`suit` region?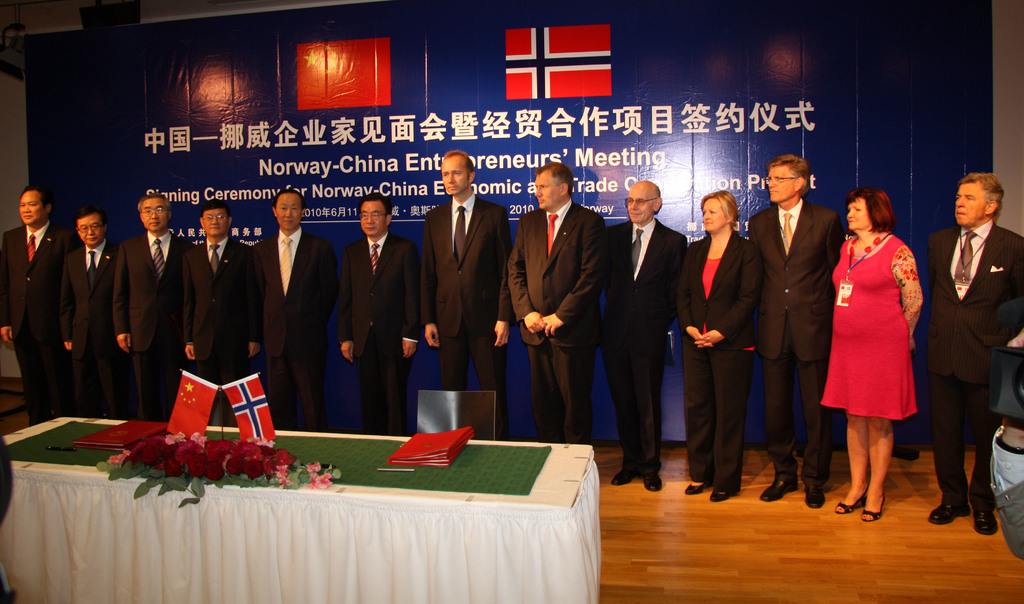
pyautogui.locateOnScreen(676, 228, 764, 491)
